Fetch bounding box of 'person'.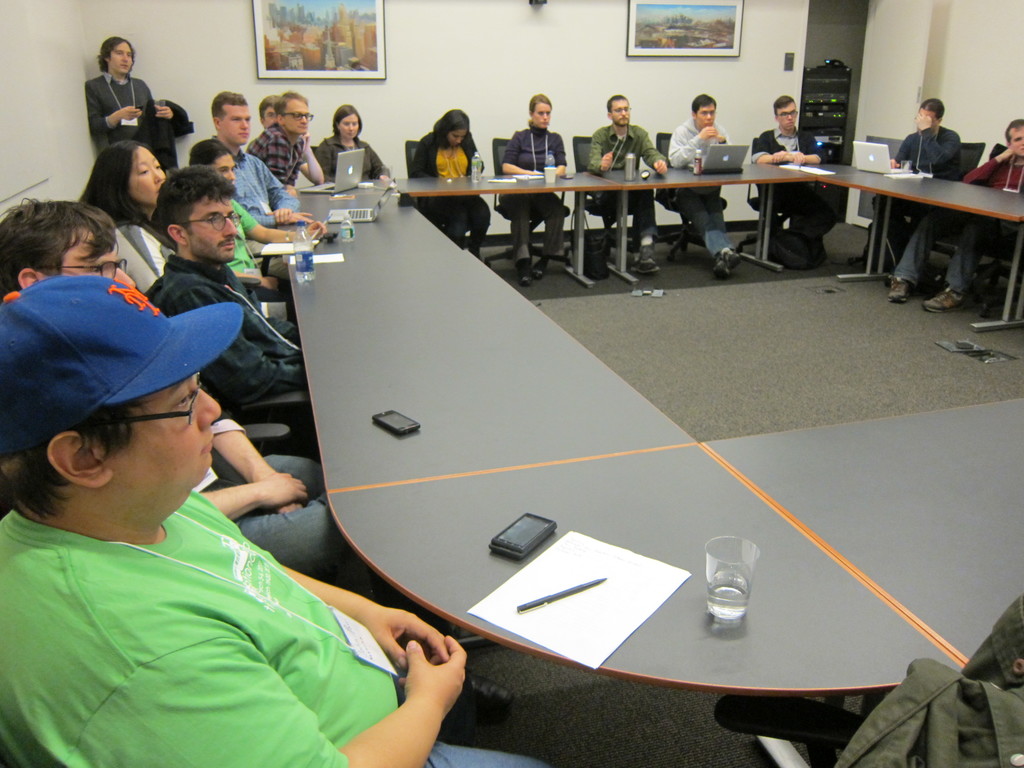
Bbox: left=888, top=119, right=1023, bottom=319.
